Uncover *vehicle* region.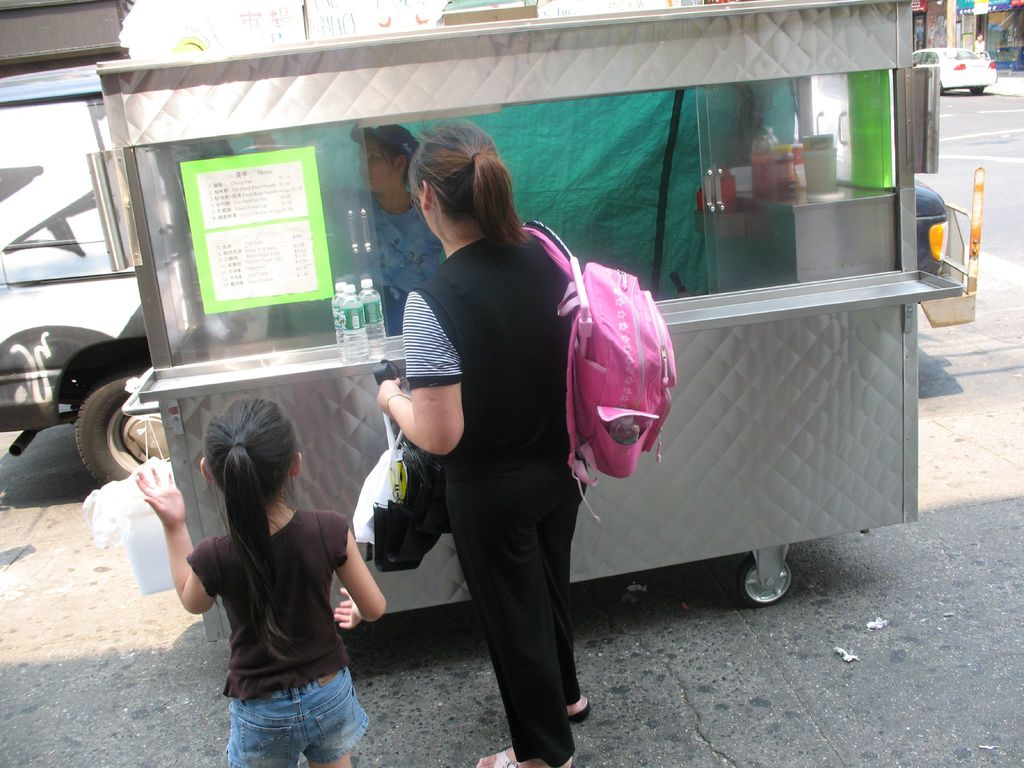
Uncovered: [x1=914, y1=49, x2=997, y2=96].
